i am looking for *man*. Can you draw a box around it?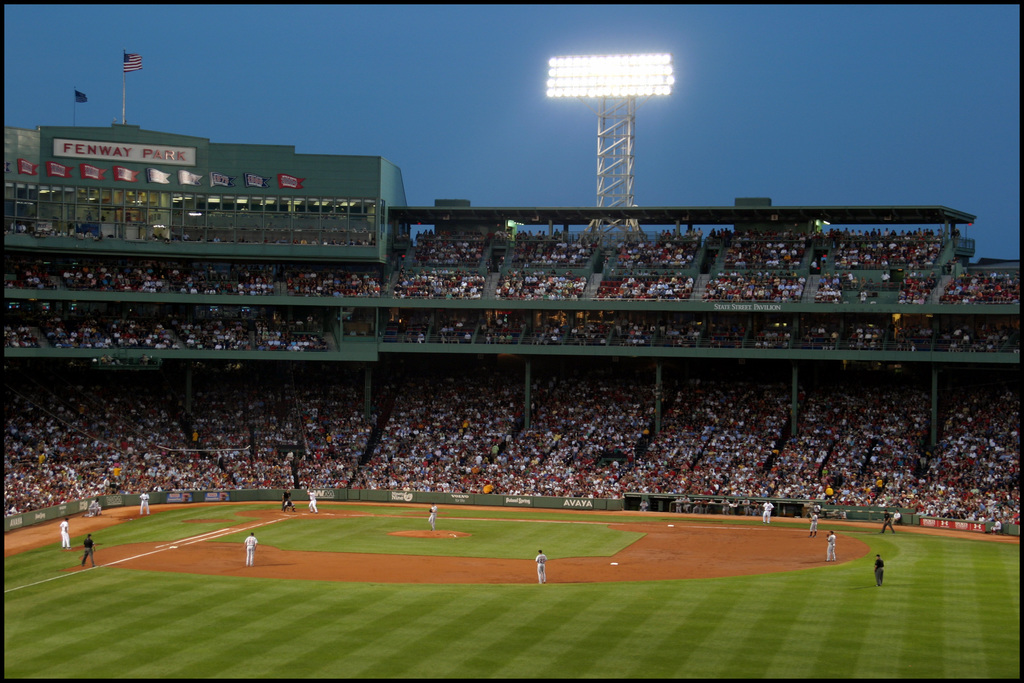
Sure, the bounding box is [x1=47, y1=514, x2=68, y2=548].
